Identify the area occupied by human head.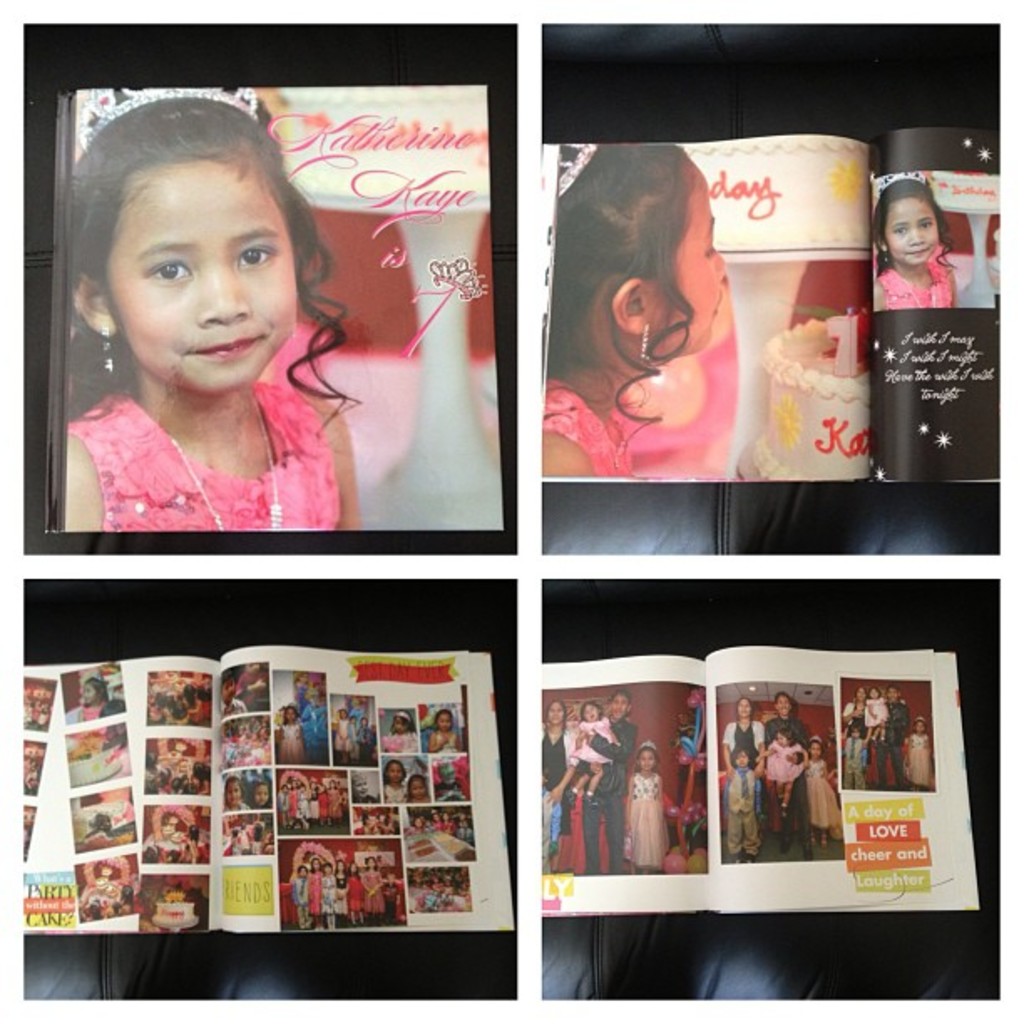
Area: 810 738 823 756.
